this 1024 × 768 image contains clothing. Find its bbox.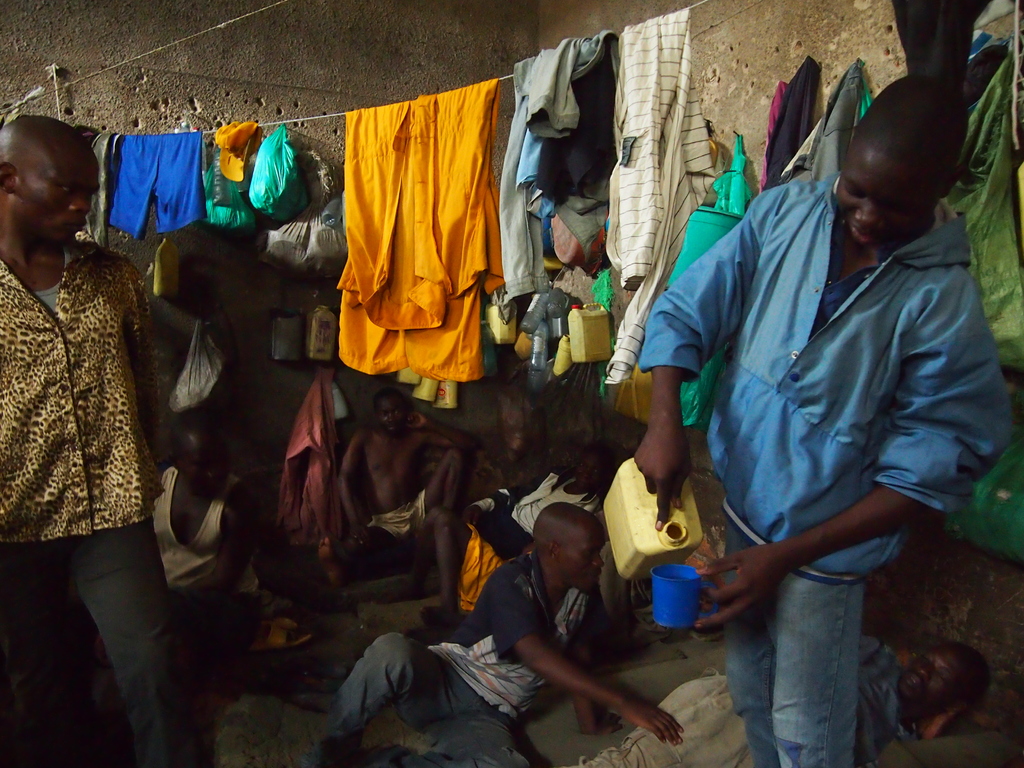
<box>525,26,623,250</box>.
